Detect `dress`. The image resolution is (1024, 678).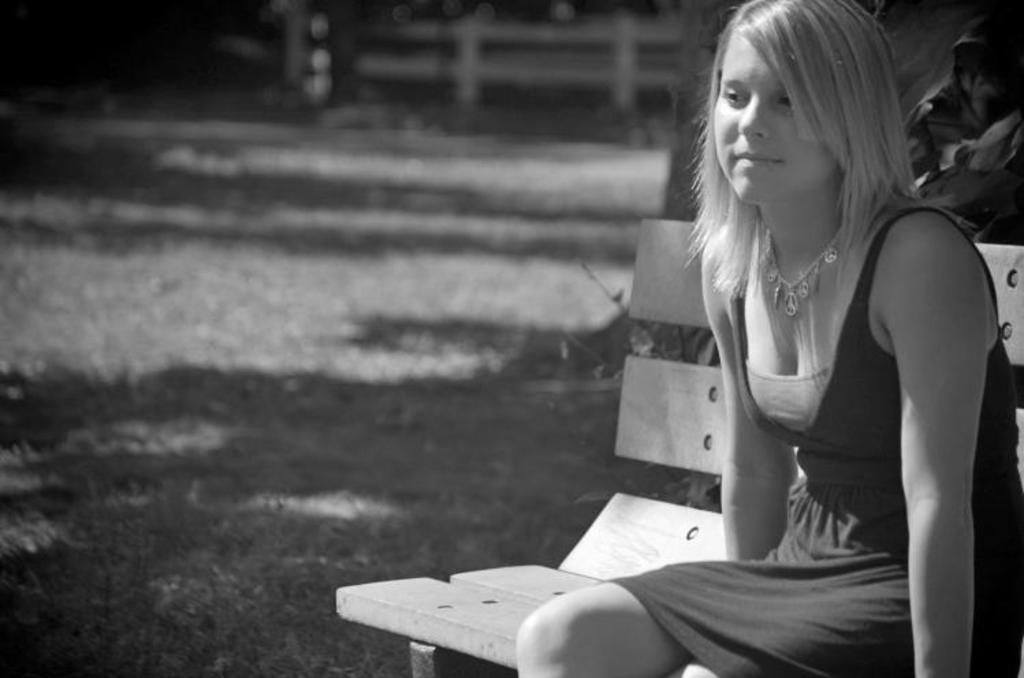
region(595, 208, 1023, 677).
